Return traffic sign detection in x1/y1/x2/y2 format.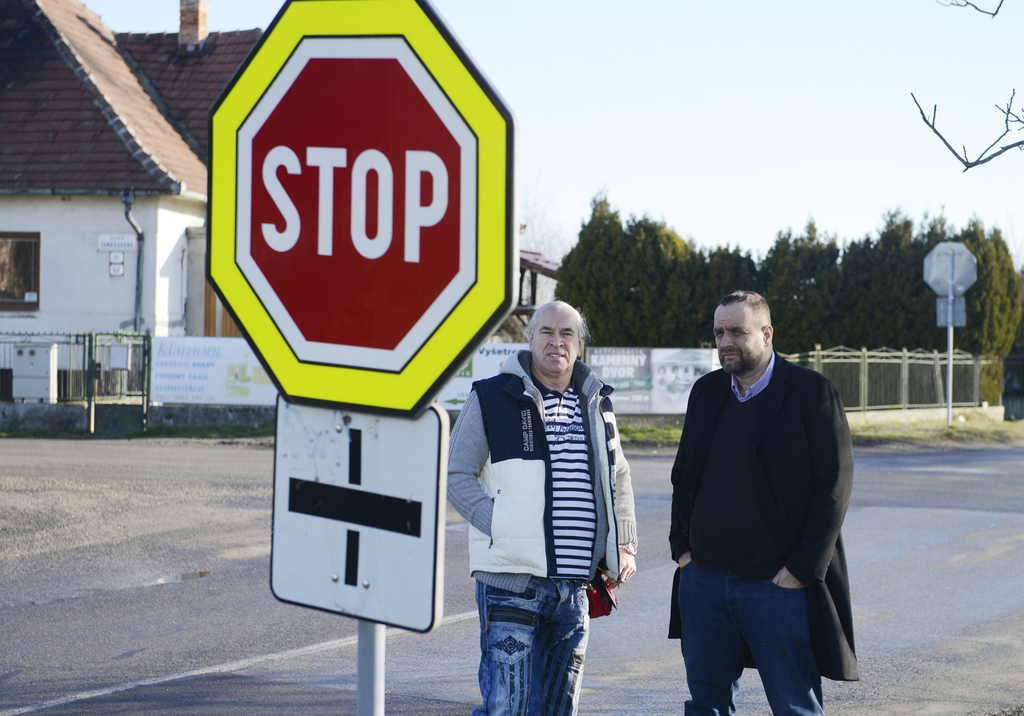
203/0/516/414.
